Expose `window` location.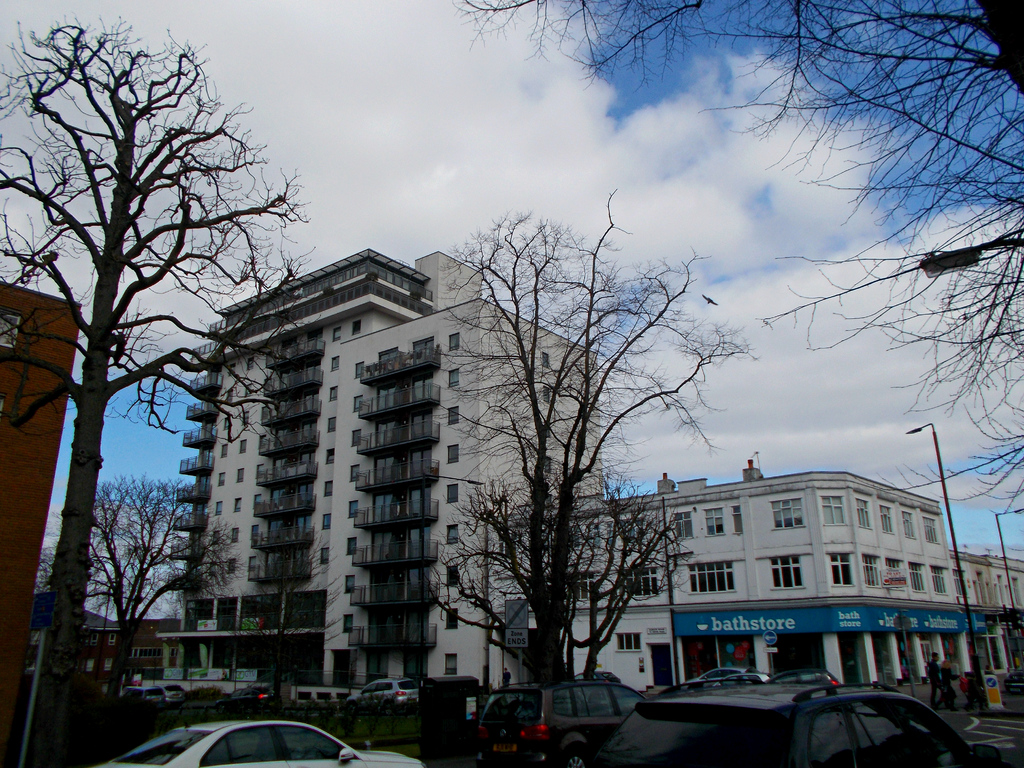
Exposed at box=[541, 524, 579, 554].
